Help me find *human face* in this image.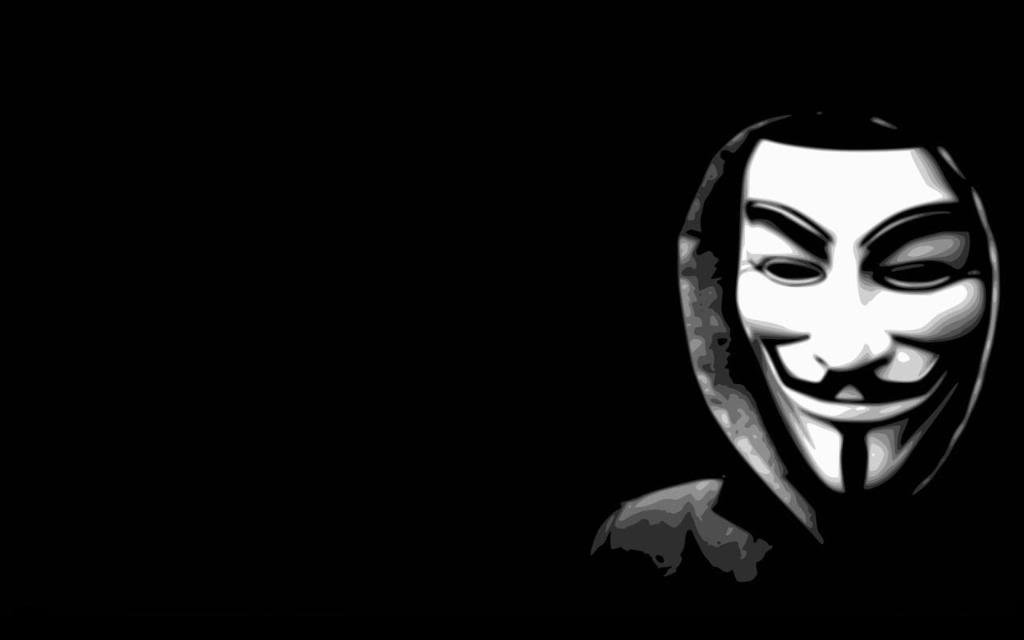
Found it: 736, 140, 986, 493.
